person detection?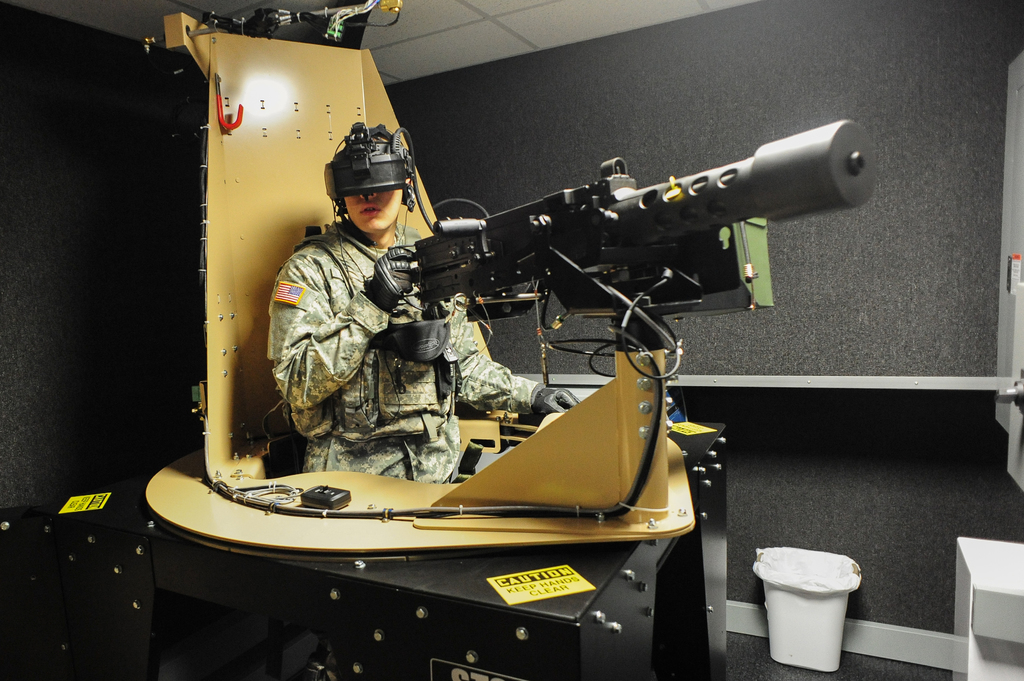
left=266, top=132, right=486, bottom=529
